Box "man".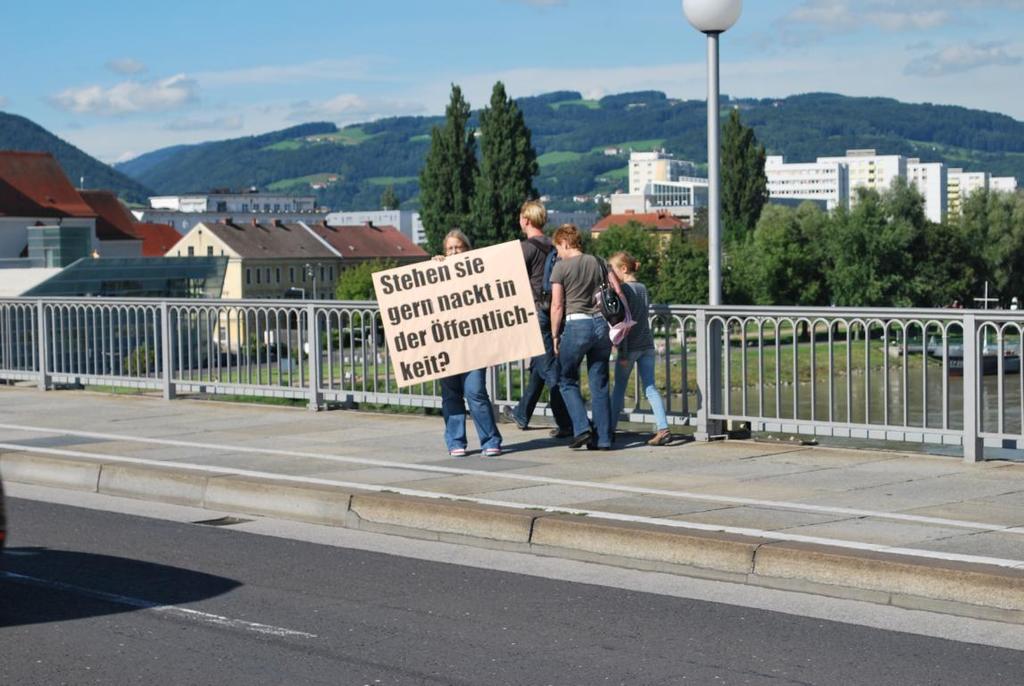
536/227/670/459.
